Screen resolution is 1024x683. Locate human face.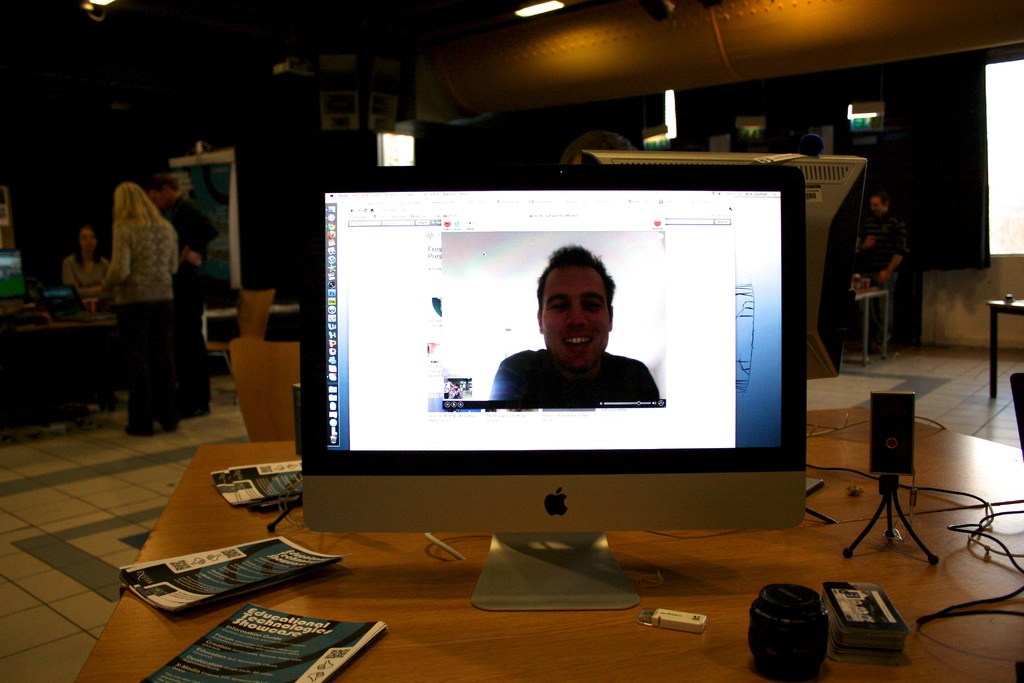
538:258:616:374.
